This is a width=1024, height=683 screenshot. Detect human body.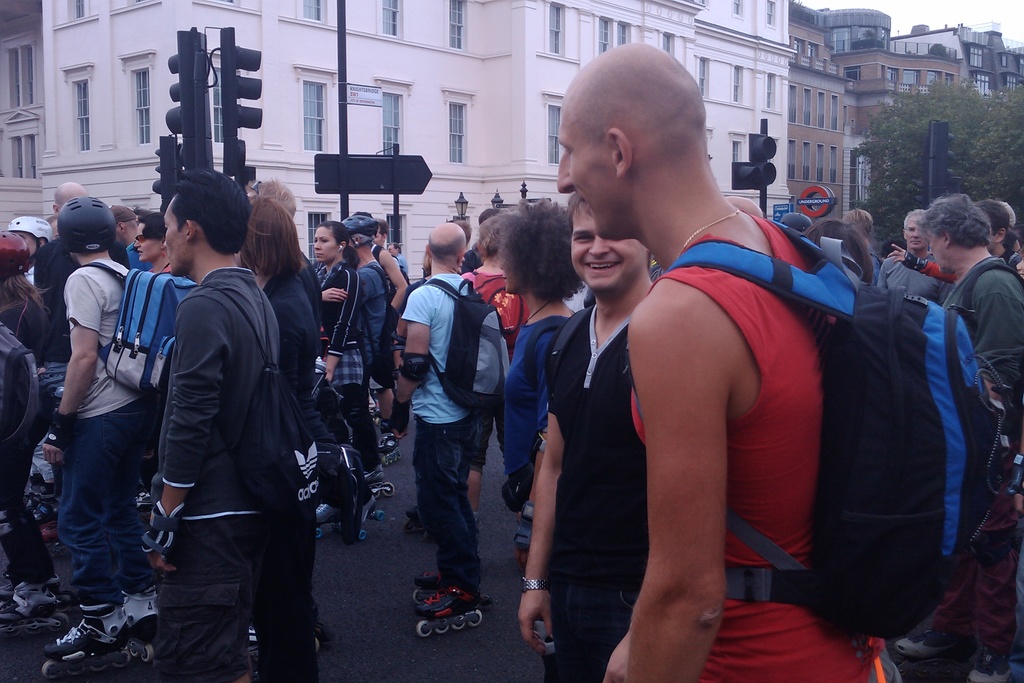
<bbox>404, 214, 488, 632</bbox>.
